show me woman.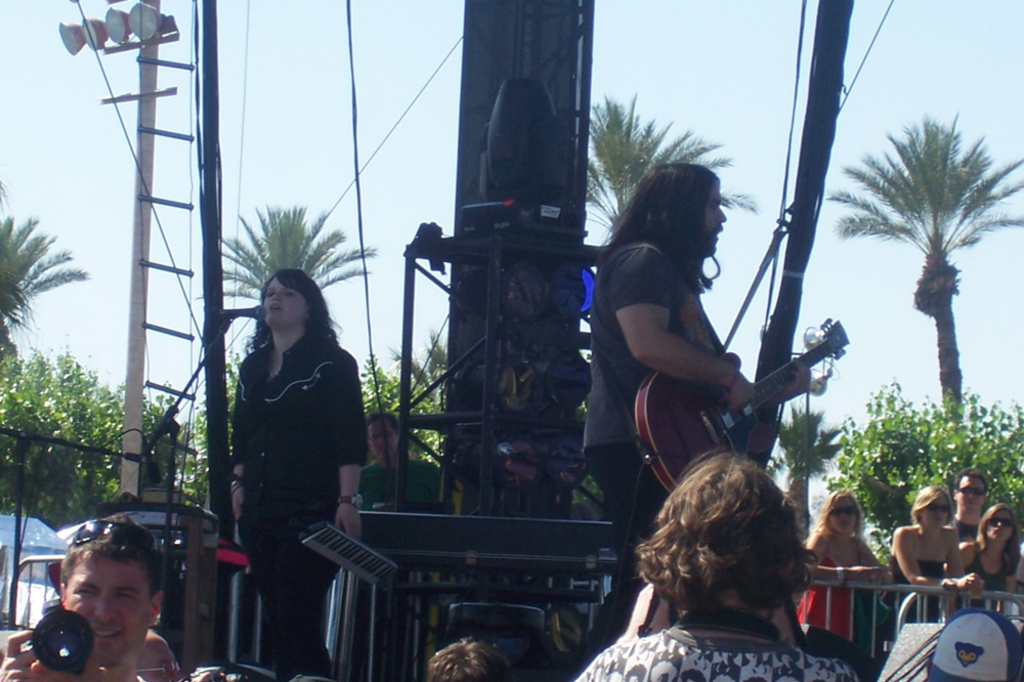
woman is here: {"x1": 888, "y1": 483, "x2": 985, "y2": 640}.
